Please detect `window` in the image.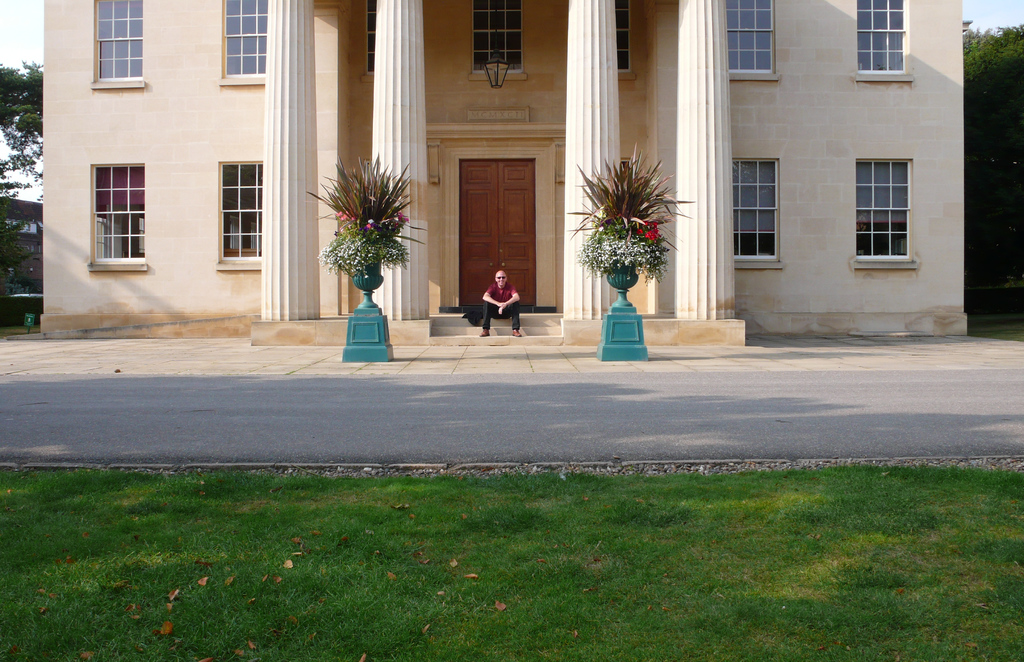
86,142,147,264.
